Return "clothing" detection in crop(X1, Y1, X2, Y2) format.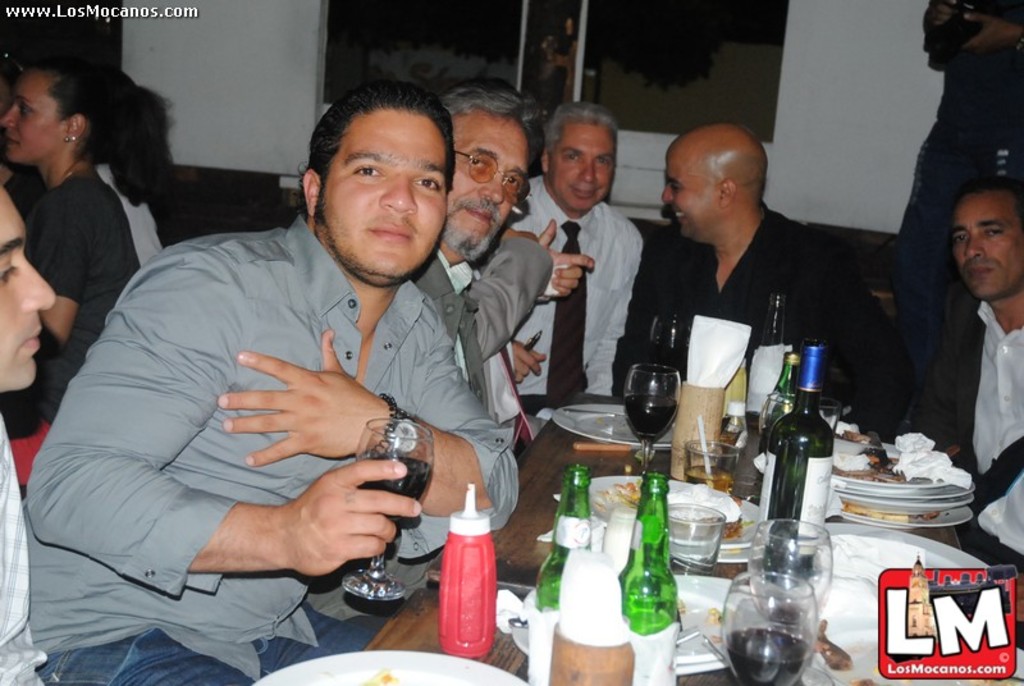
crop(17, 205, 522, 685).
